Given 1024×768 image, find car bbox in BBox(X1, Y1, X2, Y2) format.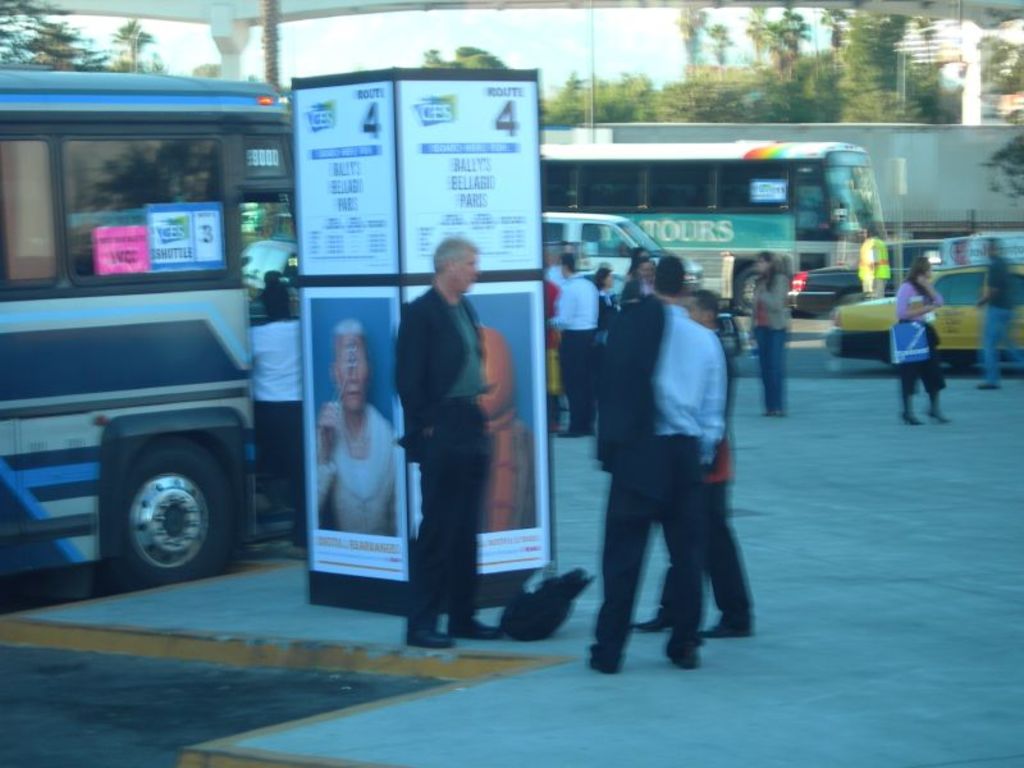
BBox(817, 266, 1023, 361).
